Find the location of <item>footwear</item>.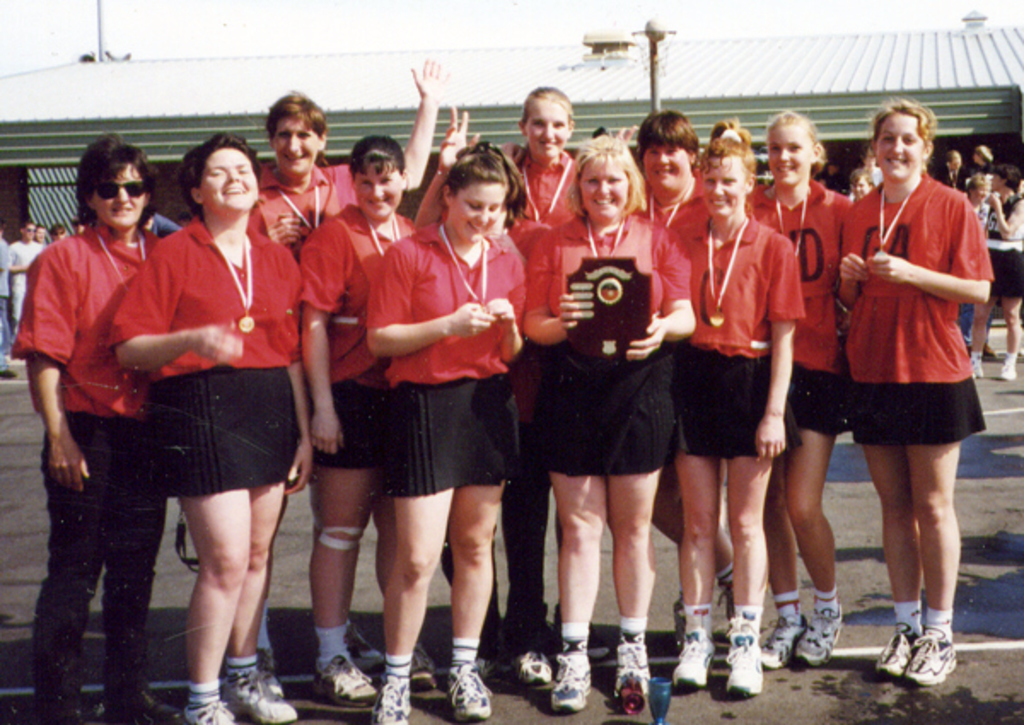
Location: {"x1": 338, "y1": 629, "x2": 384, "y2": 670}.
